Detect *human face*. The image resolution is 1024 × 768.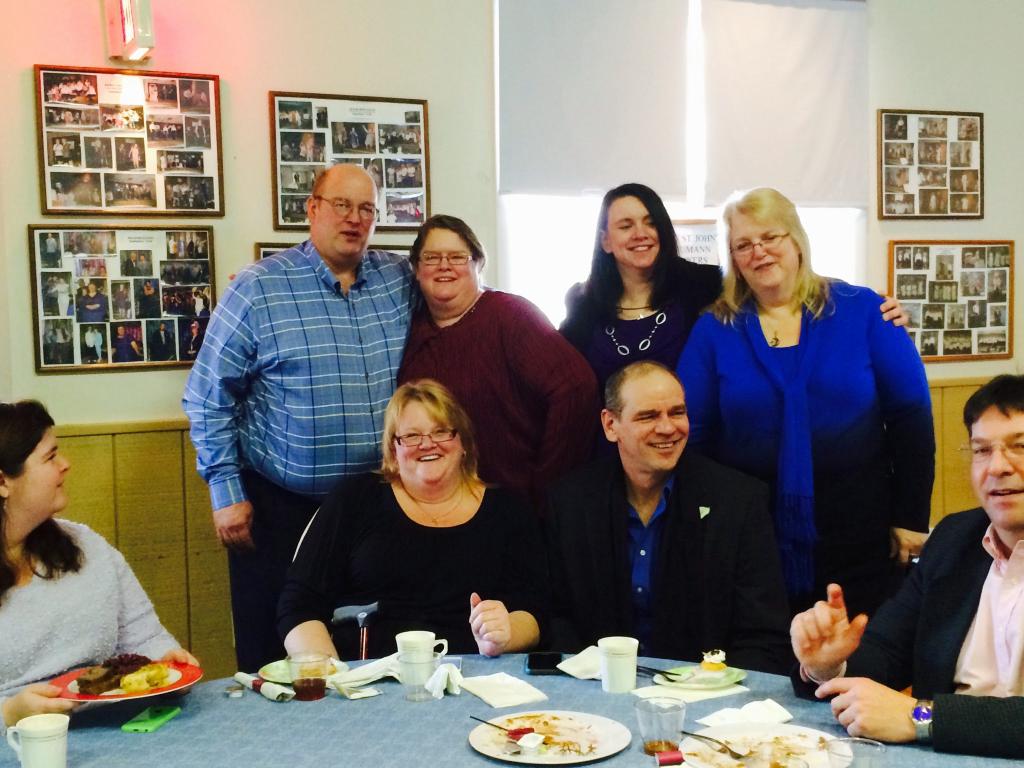
619:379:689:473.
